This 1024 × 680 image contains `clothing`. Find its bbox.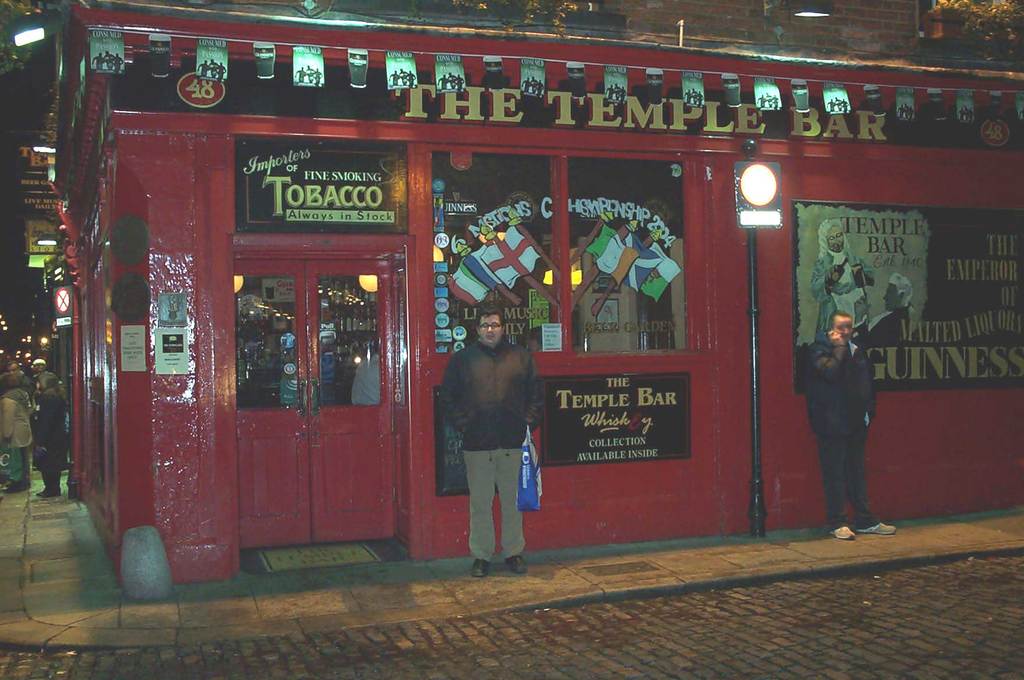
836/99/840/110.
